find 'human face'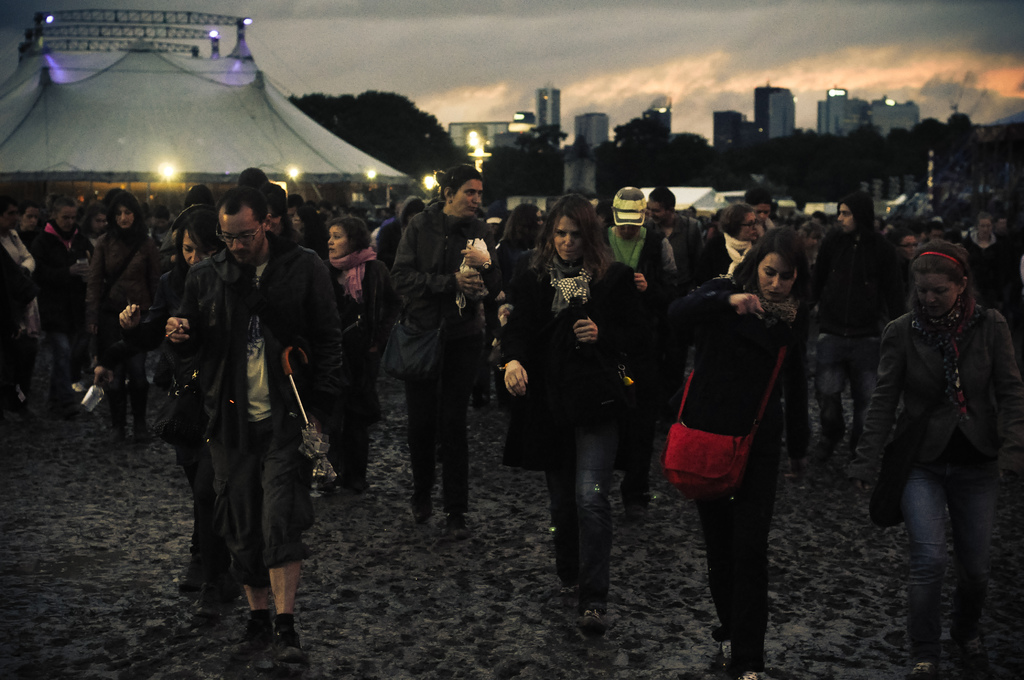
<box>178,229,215,266</box>
